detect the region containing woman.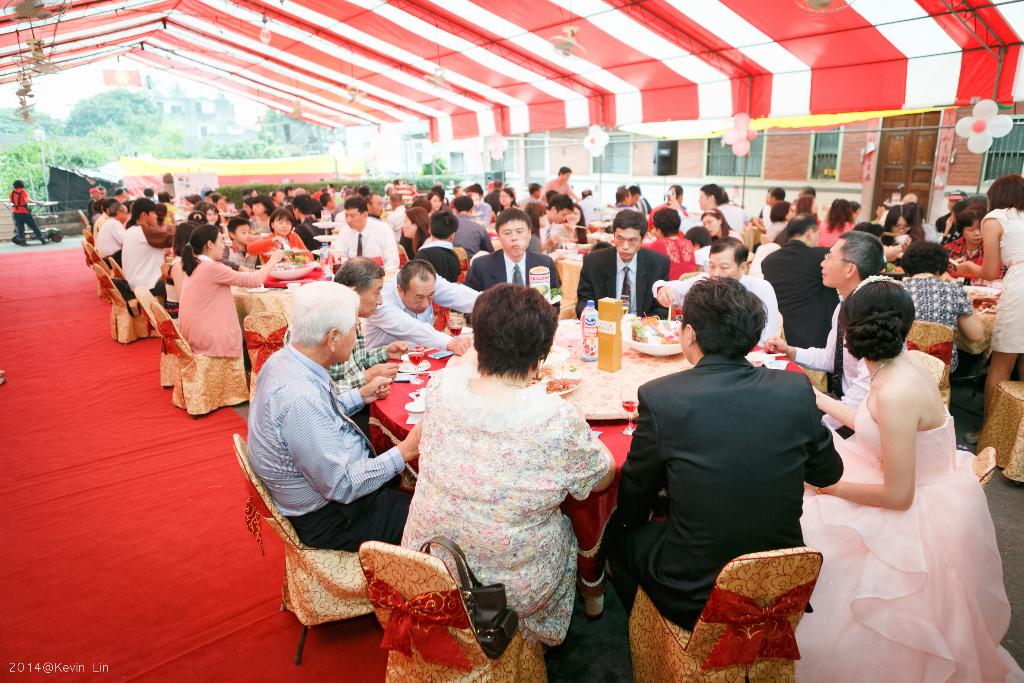
796/194/817/217.
